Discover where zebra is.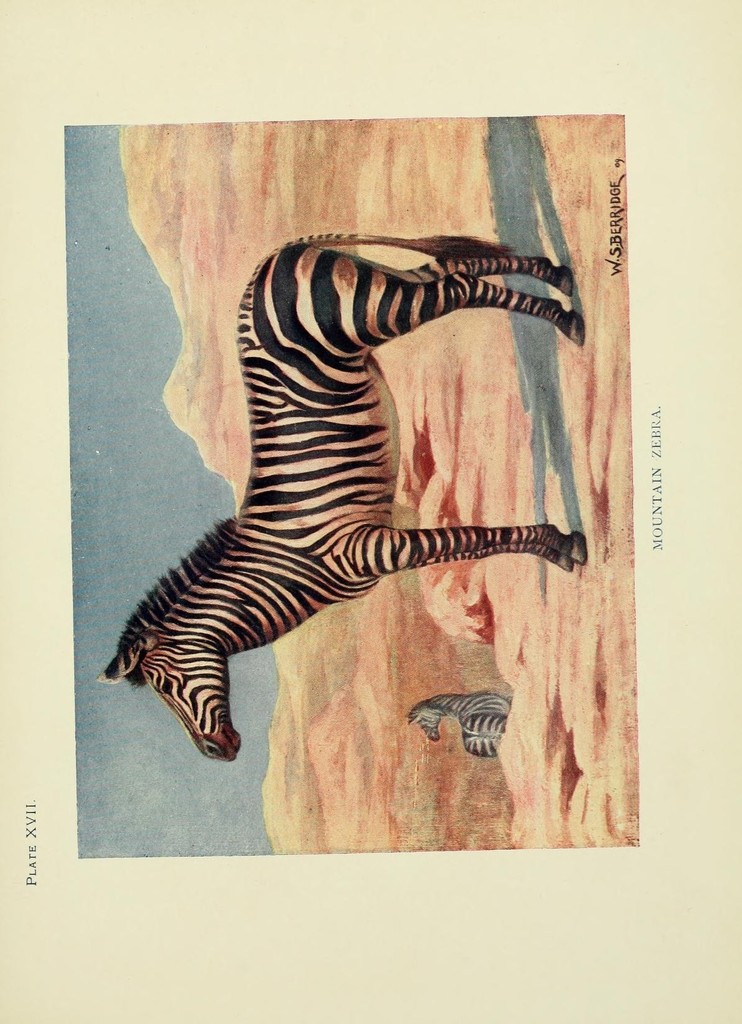
Discovered at 405 695 508 758.
